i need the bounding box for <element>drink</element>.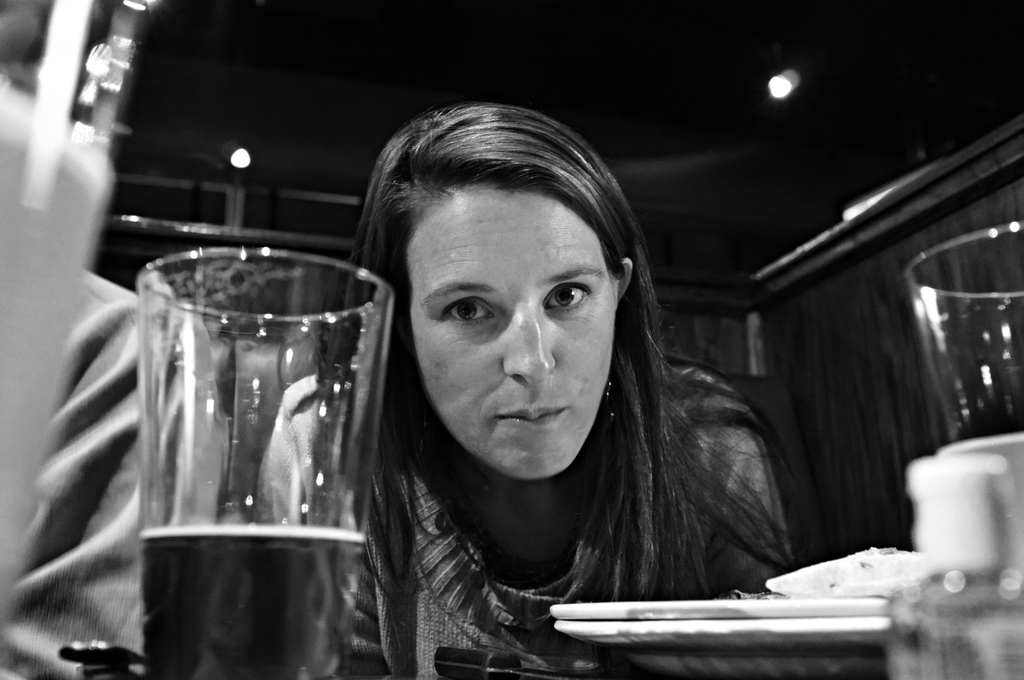
Here it is: [left=937, top=436, right=1023, bottom=571].
